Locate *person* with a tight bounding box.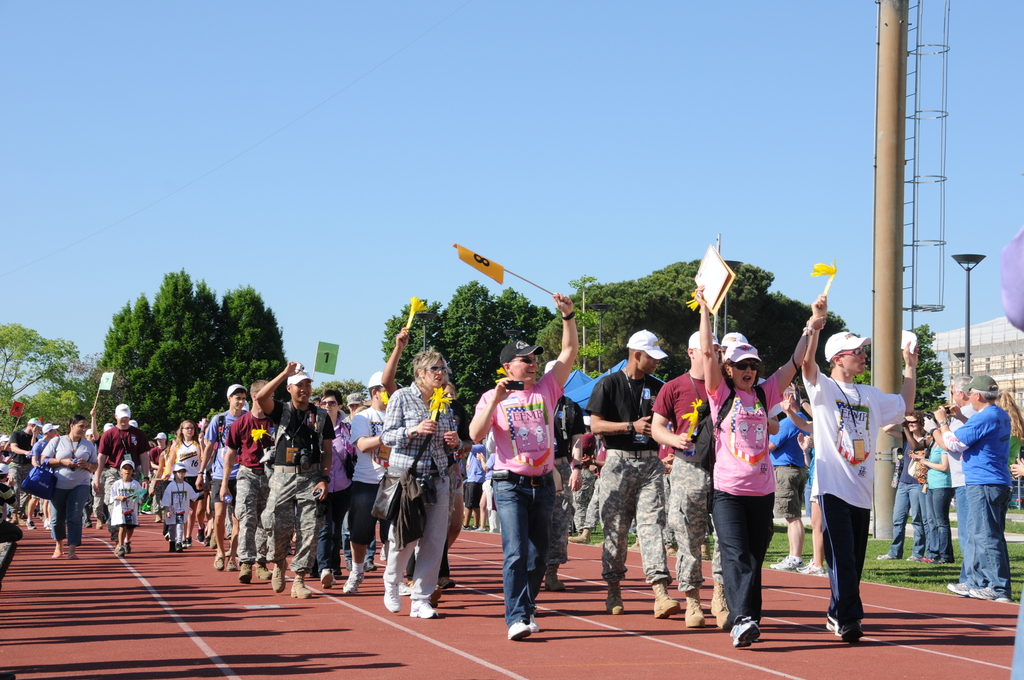
483 298 573 647.
